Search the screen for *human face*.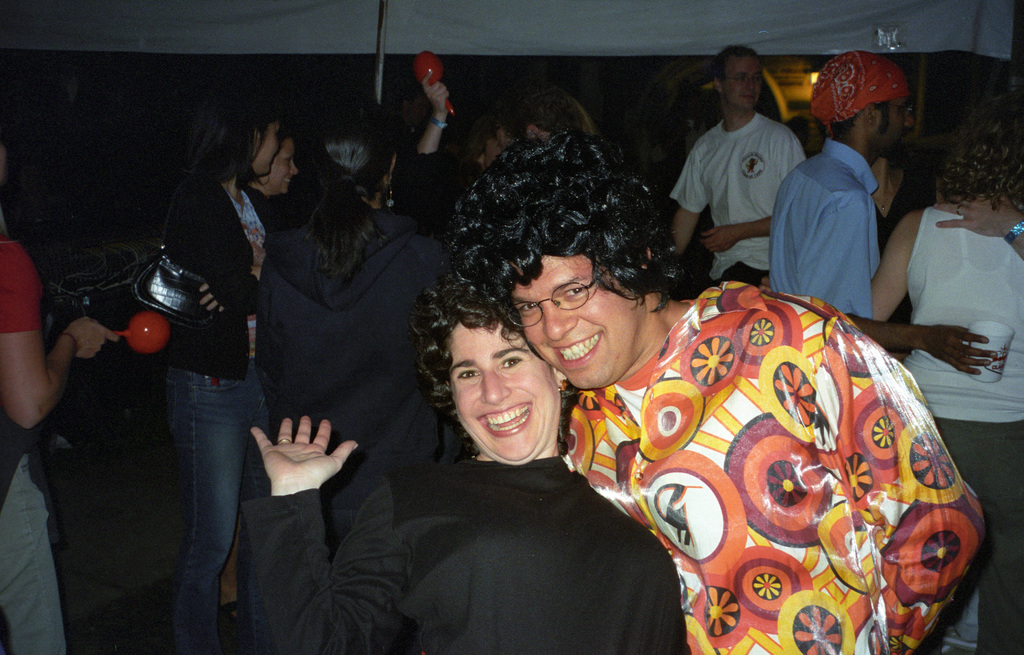
Found at (left=720, top=51, right=764, bottom=110).
